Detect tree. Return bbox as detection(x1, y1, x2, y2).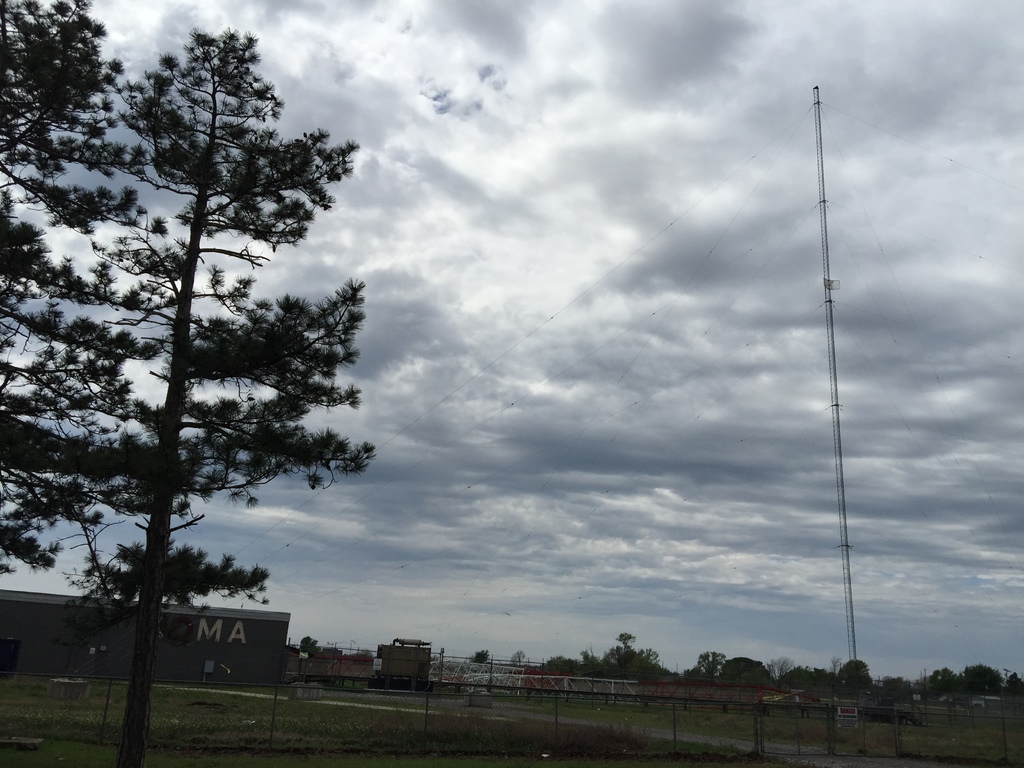
detection(678, 645, 726, 681).
